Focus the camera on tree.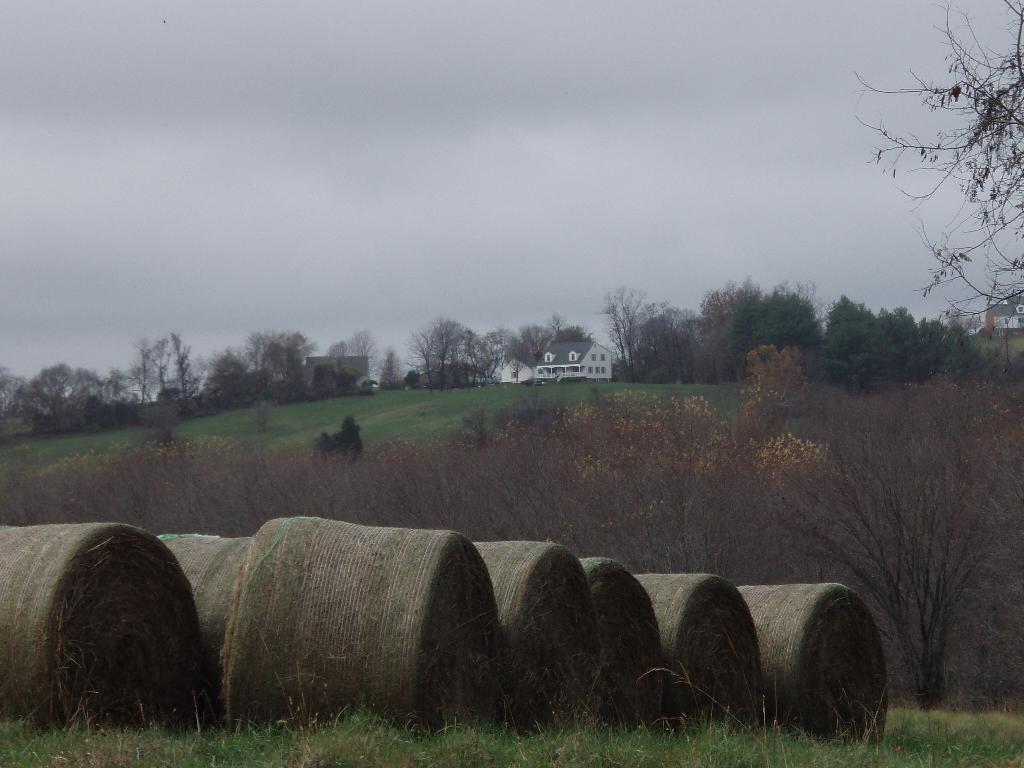
Focus region: BBox(810, 355, 995, 710).
